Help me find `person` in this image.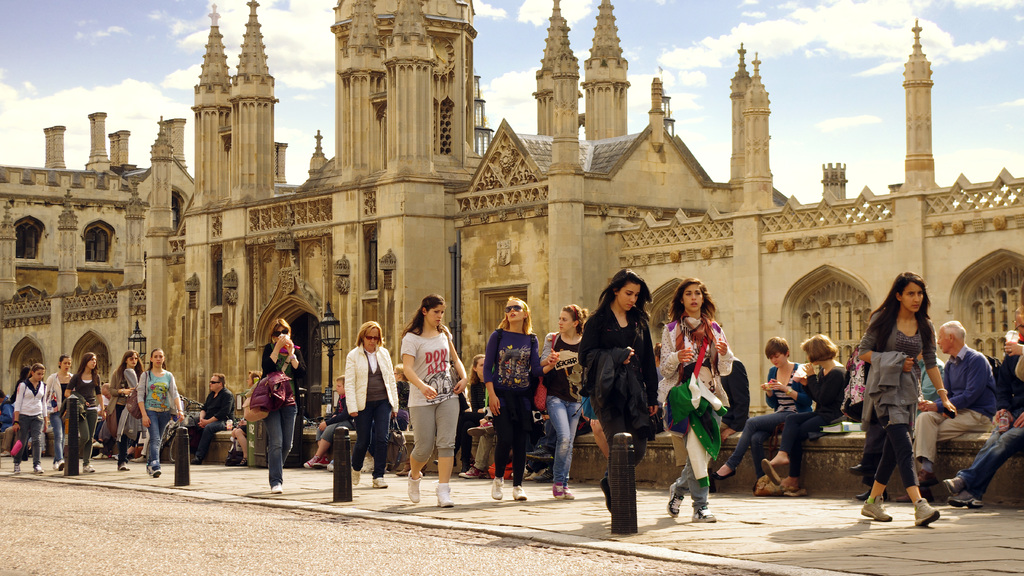
Found it: [left=760, top=330, right=845, bottom=502].
